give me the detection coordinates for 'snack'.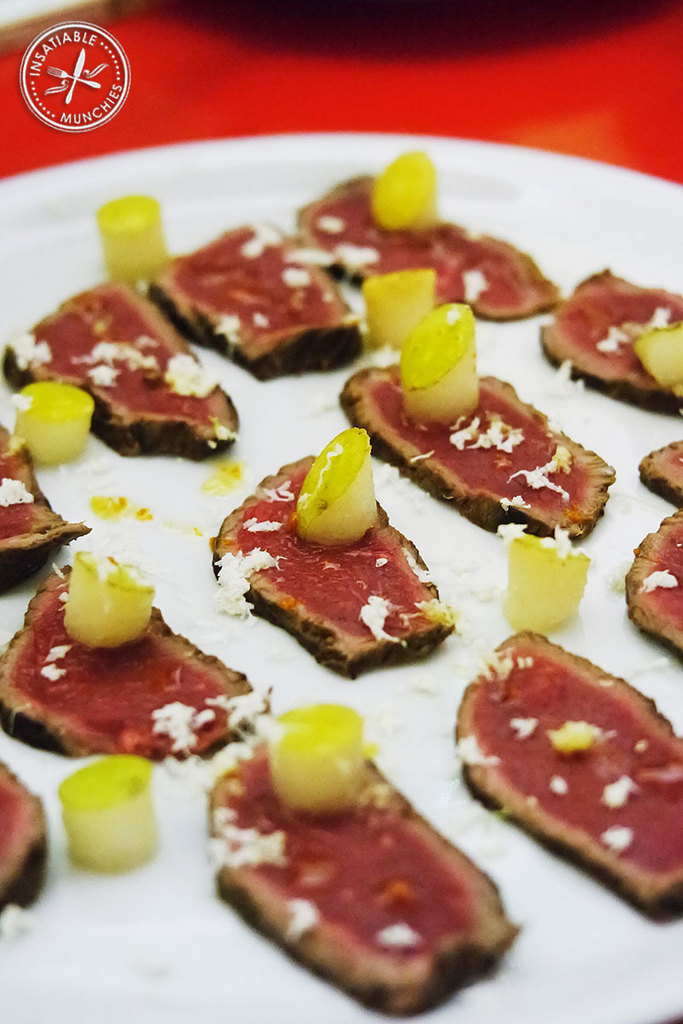
region(355, 258, 436, 351).
